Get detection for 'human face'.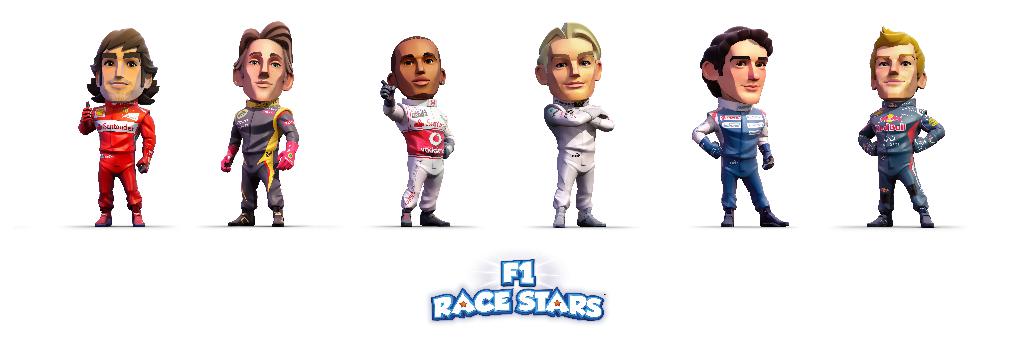
Detection: {"x1": 868, "y1": 42, "x2": 918, "y2": 102}.
